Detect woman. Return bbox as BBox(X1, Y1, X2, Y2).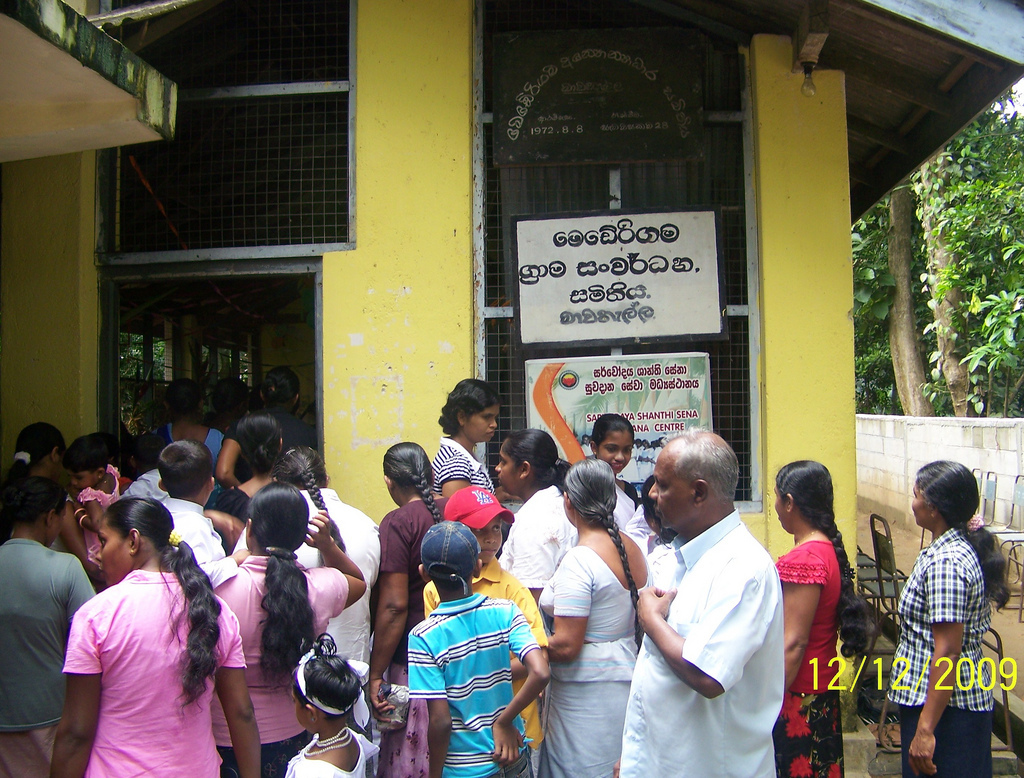
BBox(206, 415, 278, 515).
